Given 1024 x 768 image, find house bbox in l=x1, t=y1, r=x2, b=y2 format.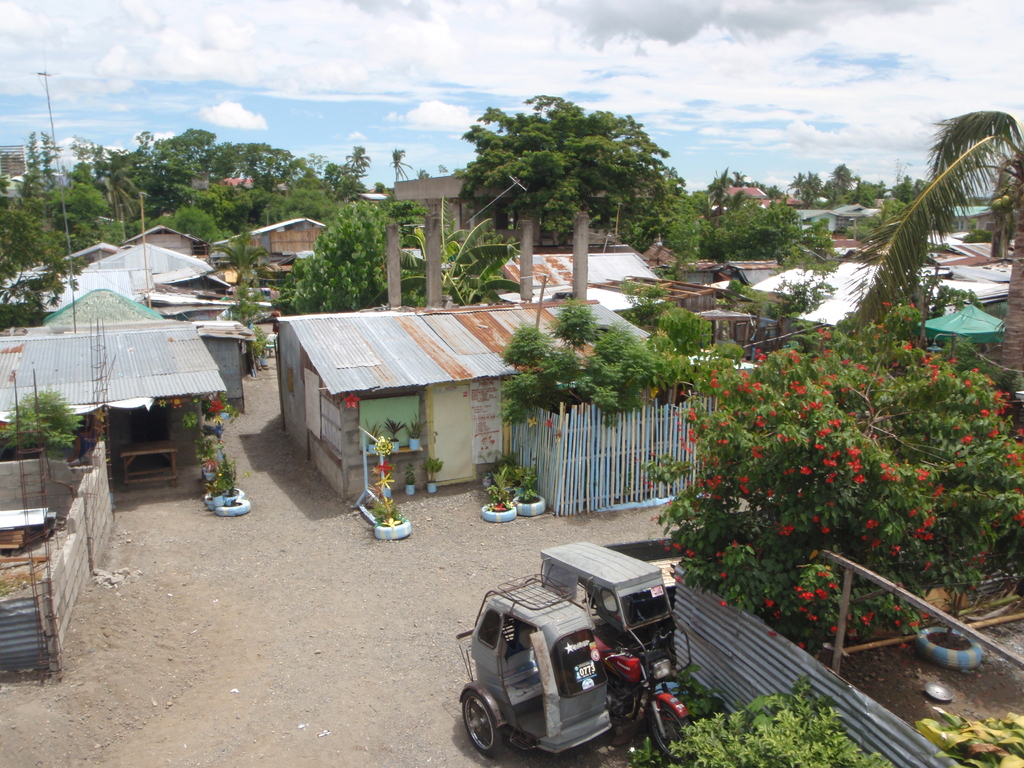
l=654, t=261, r=716, b=330.
